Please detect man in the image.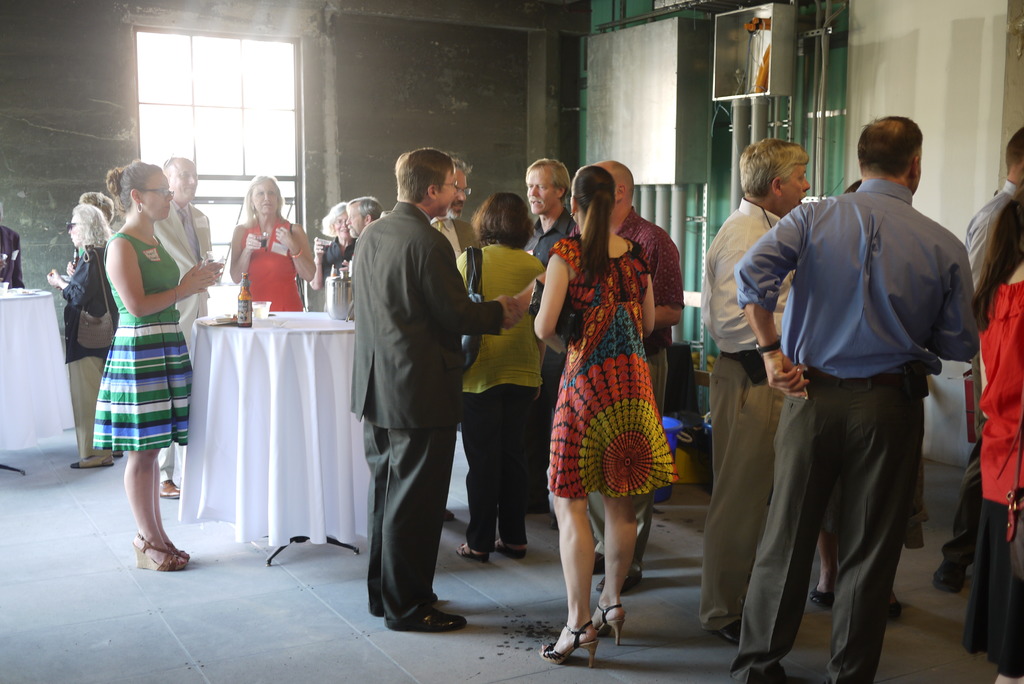
[x1=348, y1=146, x2=522, y2=631].
